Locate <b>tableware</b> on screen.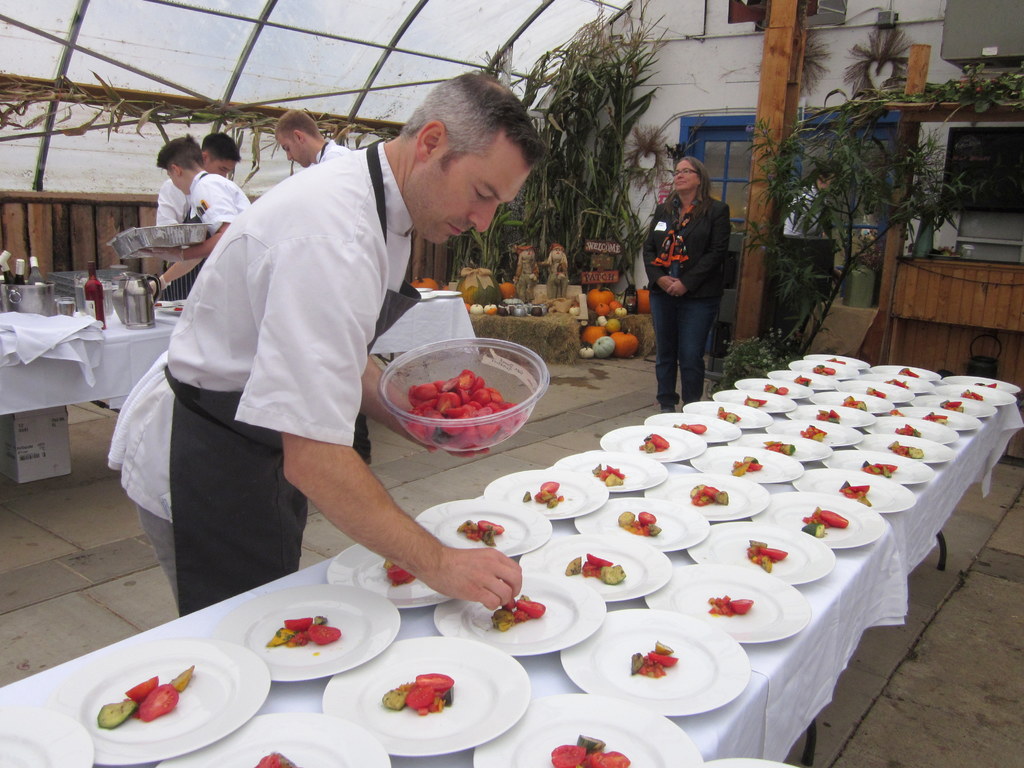
On screen at l=0, t=704, r=95, b=767.
